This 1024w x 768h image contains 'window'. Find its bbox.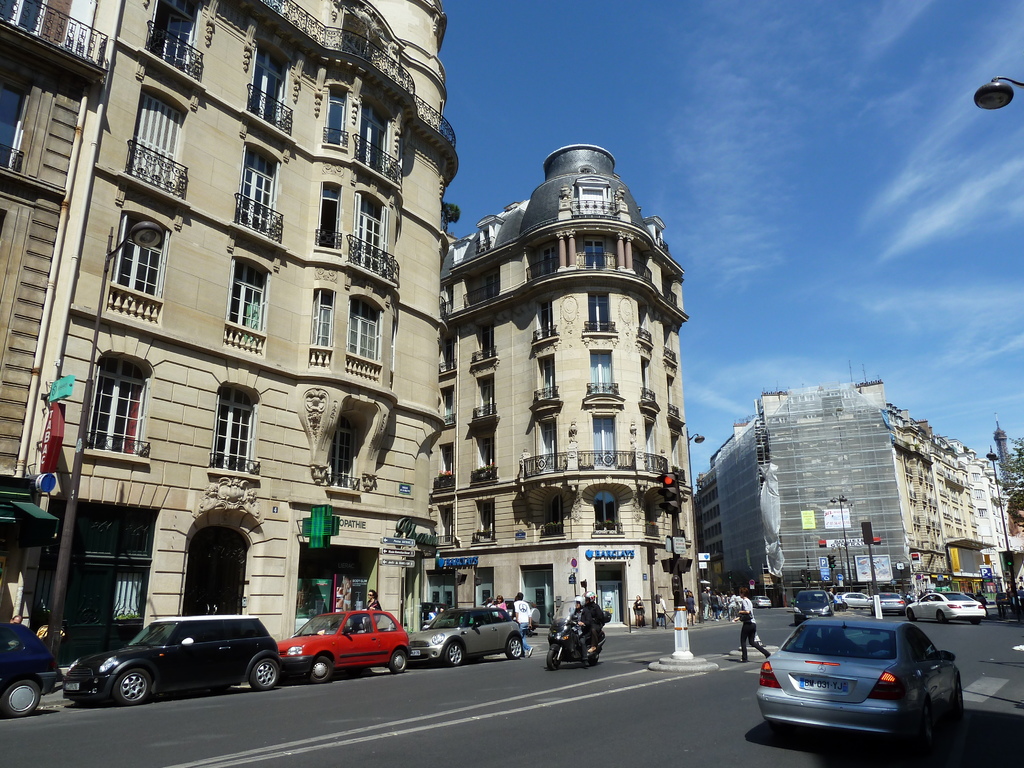
(570, 228, 618, 285).
